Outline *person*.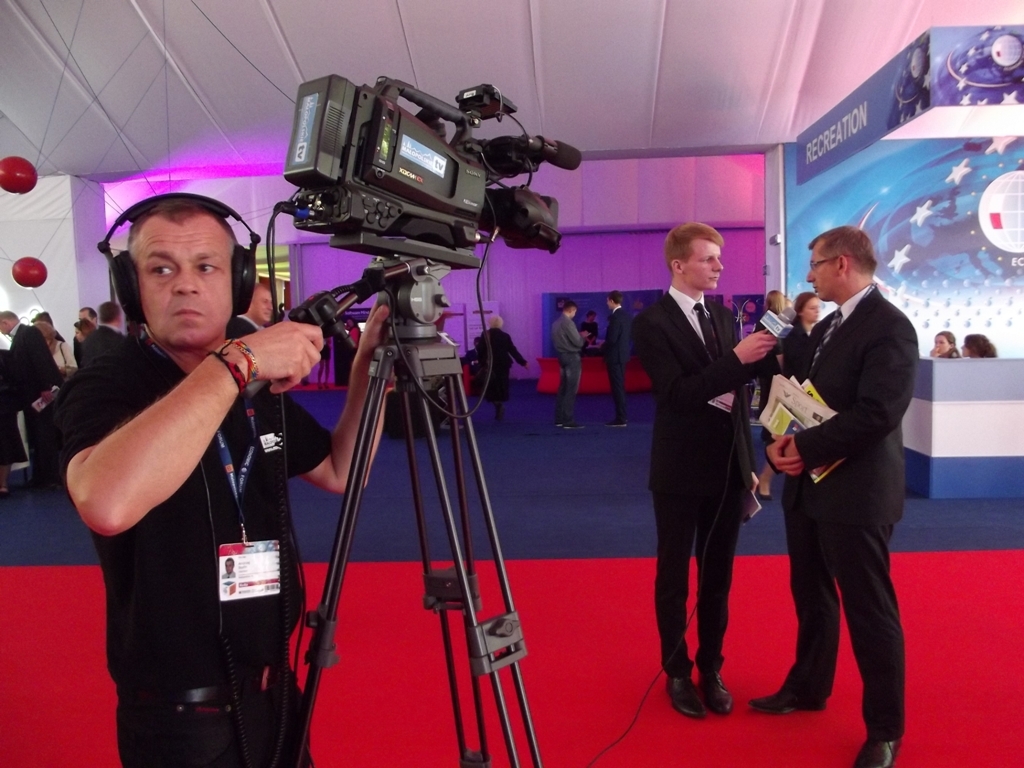
Outline: 596/291/649/434.
